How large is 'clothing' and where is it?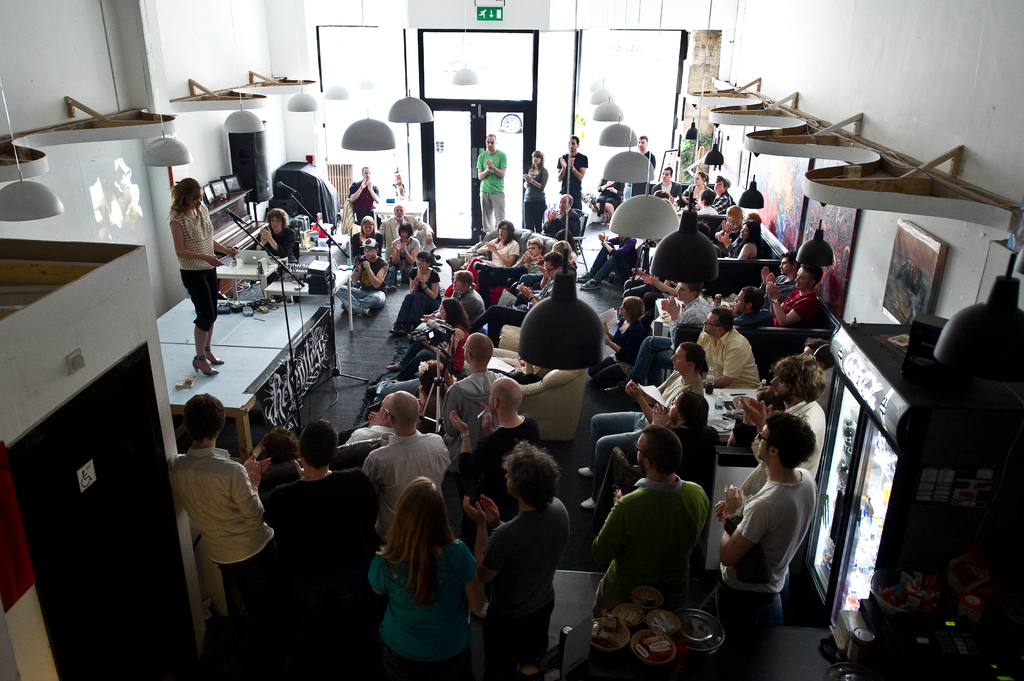
Bounding box: [x1=477, y1=148, x2=507, y2=229].
